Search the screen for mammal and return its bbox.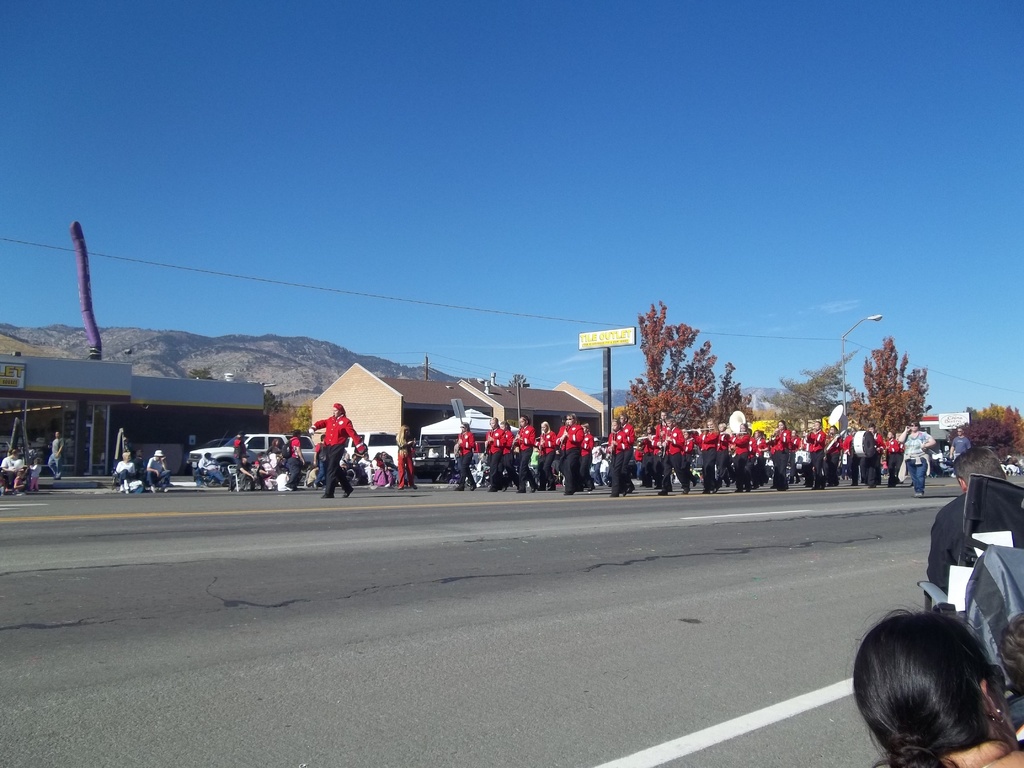
Found: 394 422 417 489.
